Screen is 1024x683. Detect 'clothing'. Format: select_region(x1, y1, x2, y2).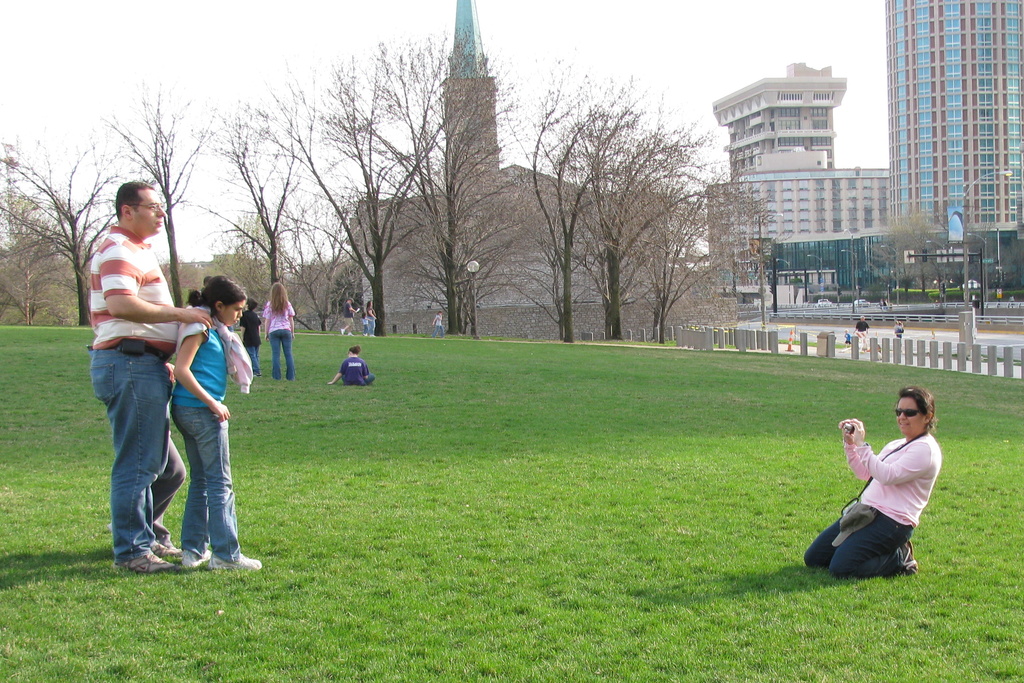
select_region(364, 309, 373, 335).
